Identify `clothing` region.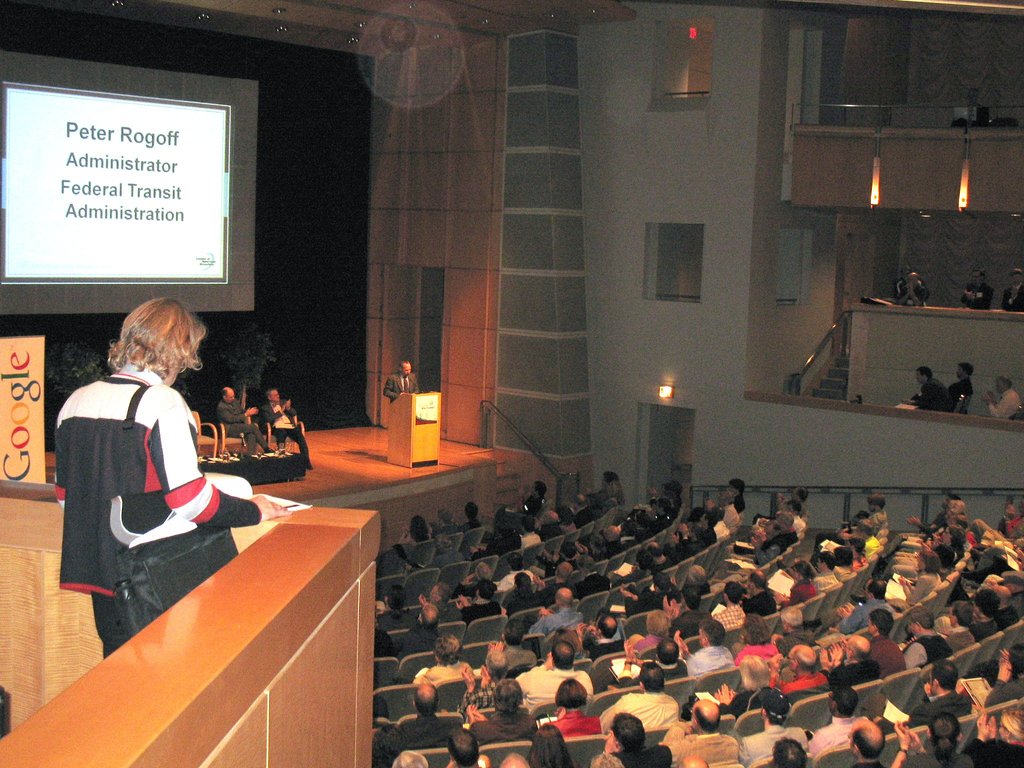
Region: [860, 642, 907, 682].
